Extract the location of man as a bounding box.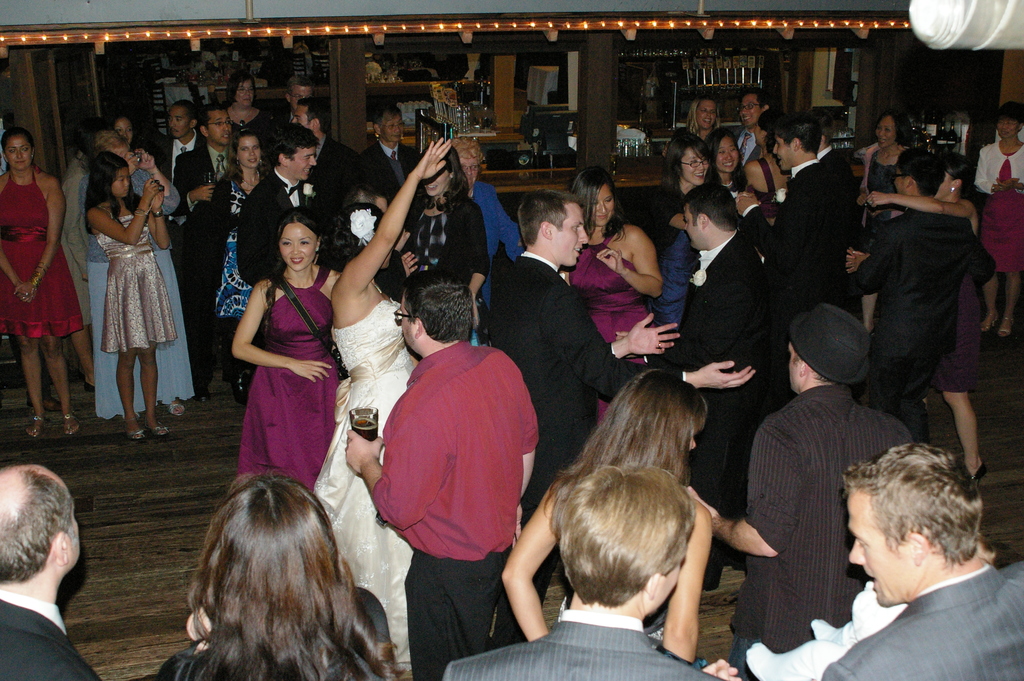
l=640, t=185, r=763, b=605.
